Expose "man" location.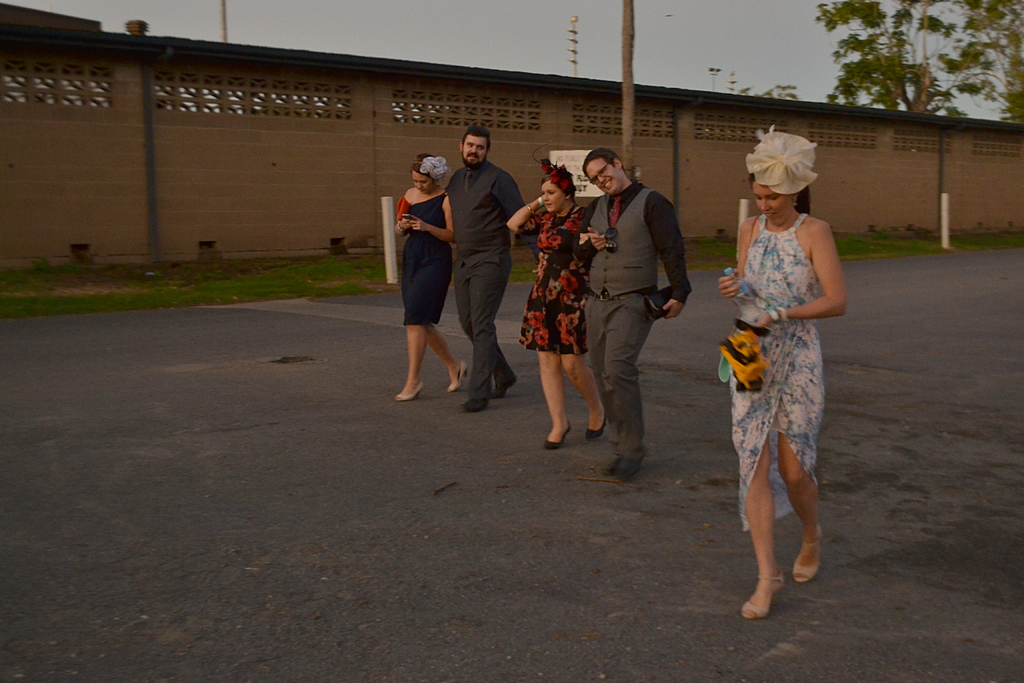
Exposed at region(444, 125, 525, 416).
